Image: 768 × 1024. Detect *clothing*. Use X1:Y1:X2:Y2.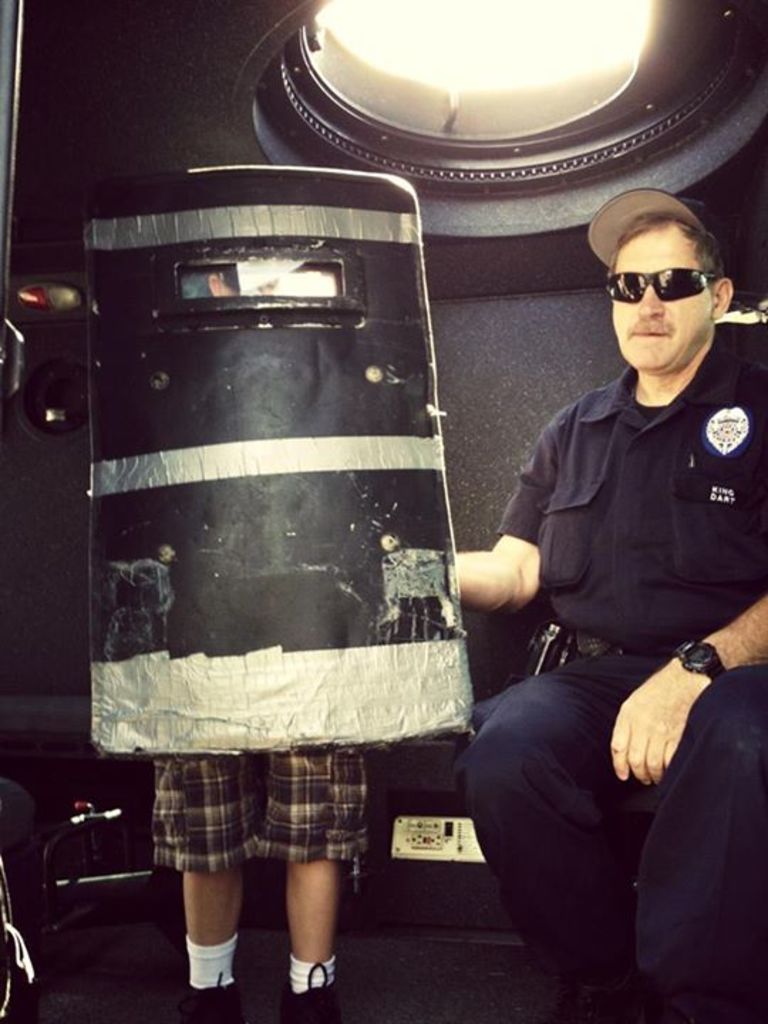
461:341:767:1023.
